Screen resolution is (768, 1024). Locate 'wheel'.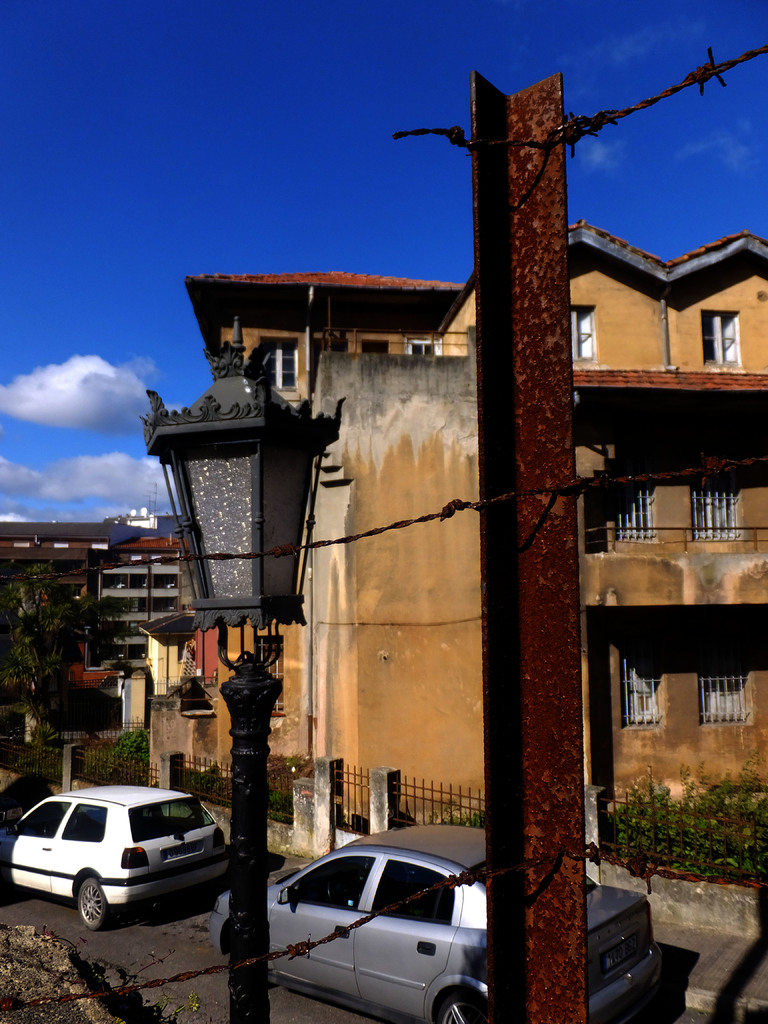
bbox=[76, 874, 117, 931].
